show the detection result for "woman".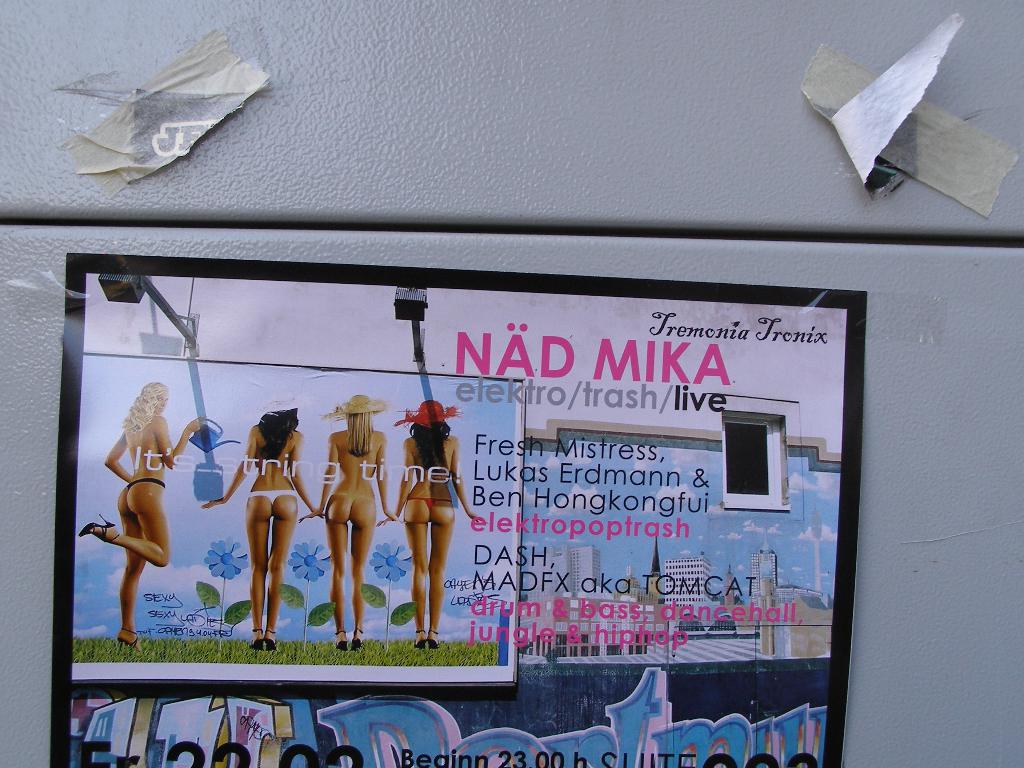
(left=76, top=382, right=206, bottom=650).
